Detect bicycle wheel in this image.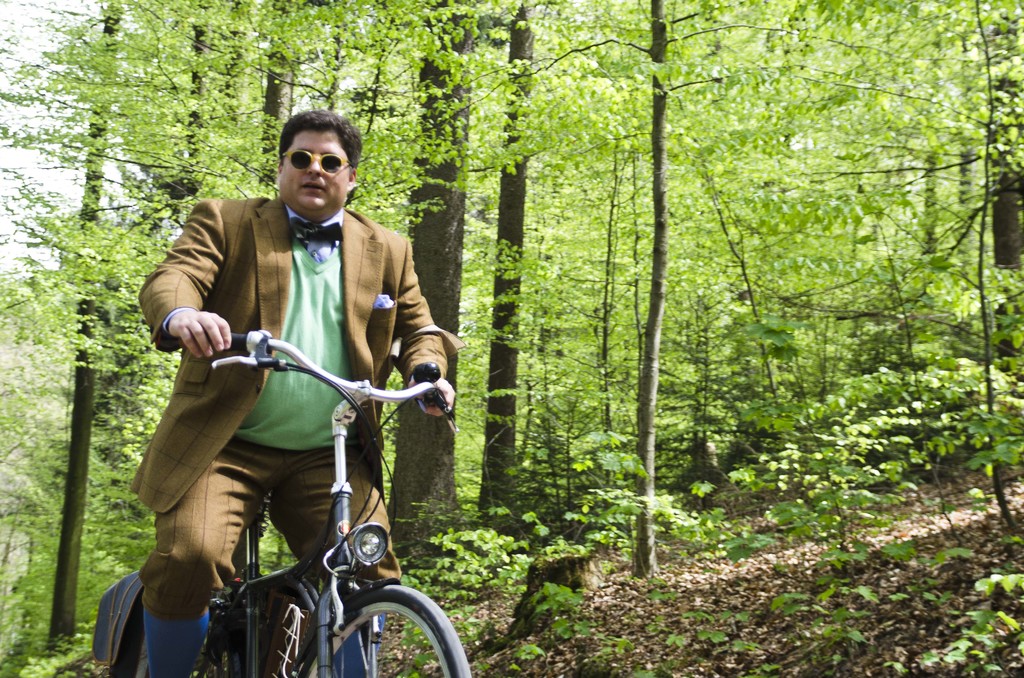
Detection: left=125, top=621, right=241, bottom=677.
